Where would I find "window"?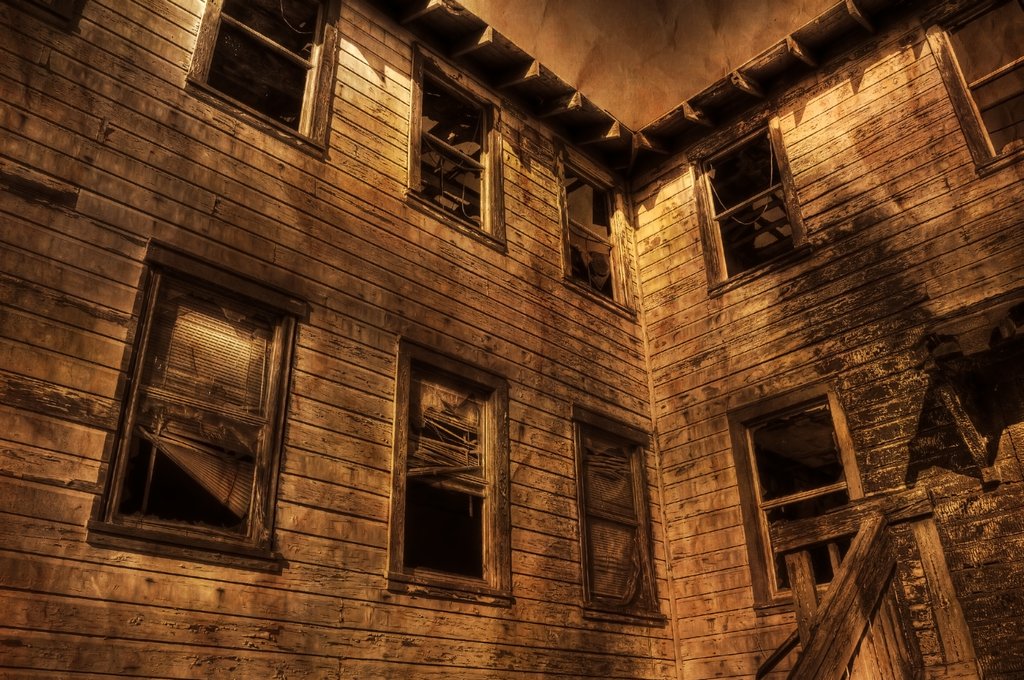
At select_region(385, 340, 517, 605).
